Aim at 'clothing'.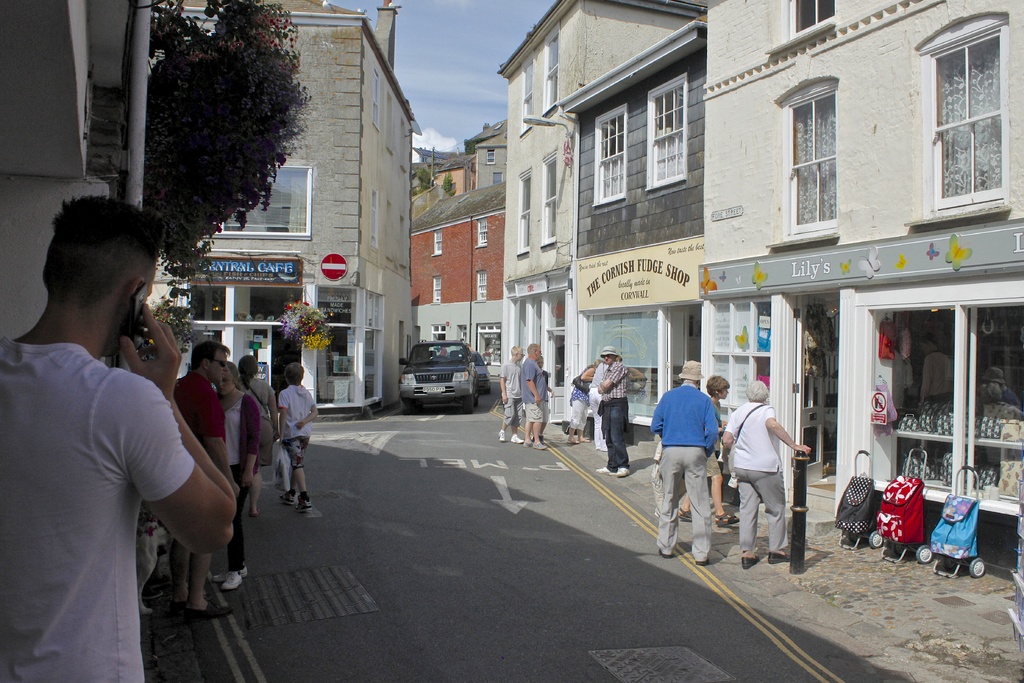
Aimed at pyautogui.locateOnScreen(645, 378, 723, 562).
